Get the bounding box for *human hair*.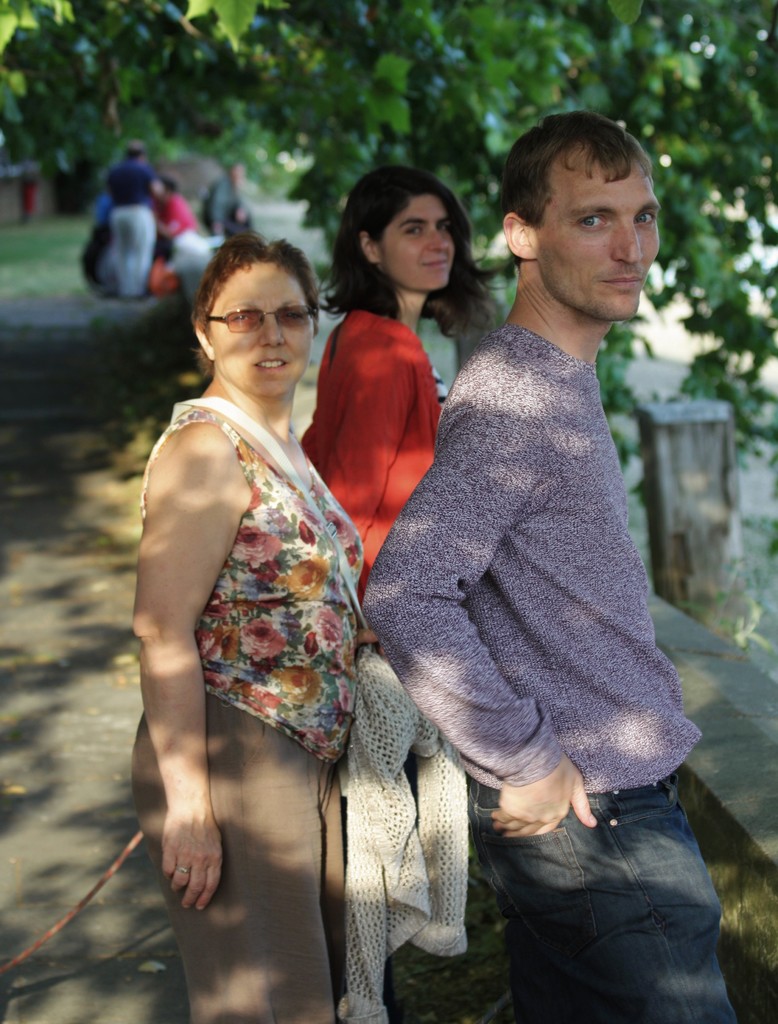
341,158,487,312.
